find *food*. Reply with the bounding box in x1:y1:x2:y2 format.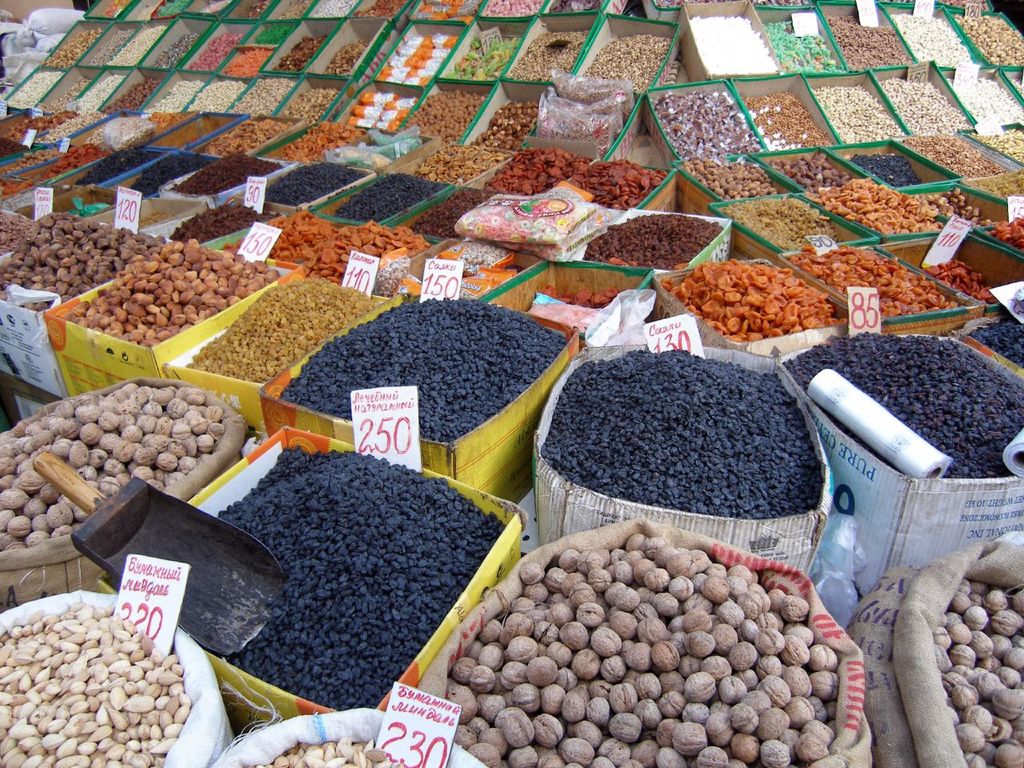
962:320:1023:366.
